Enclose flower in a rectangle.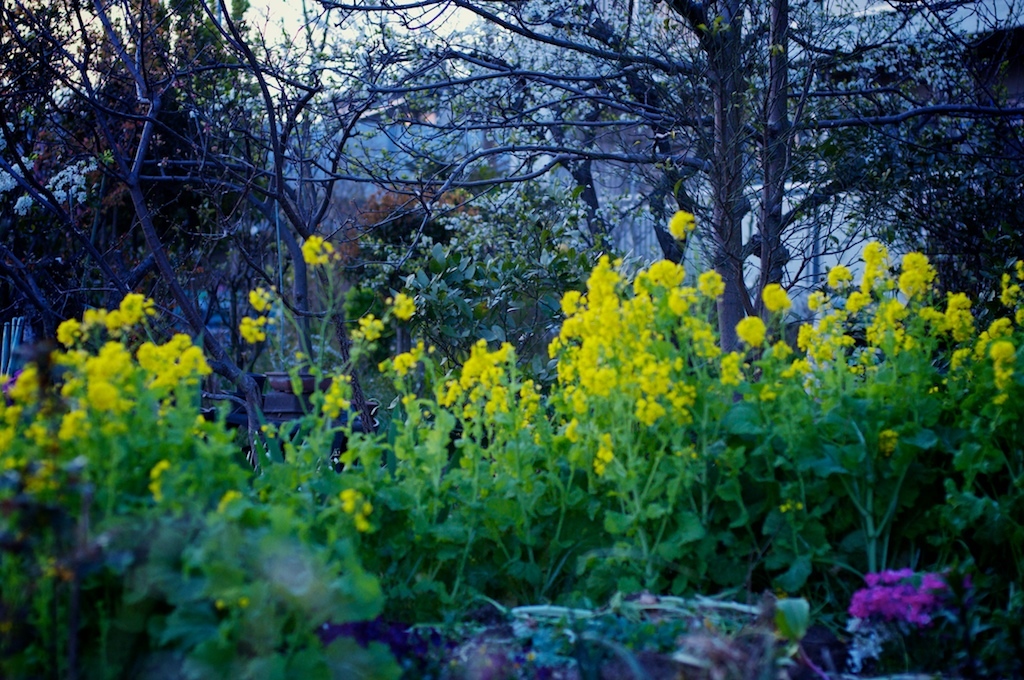
(298, 235, 344, 269).
